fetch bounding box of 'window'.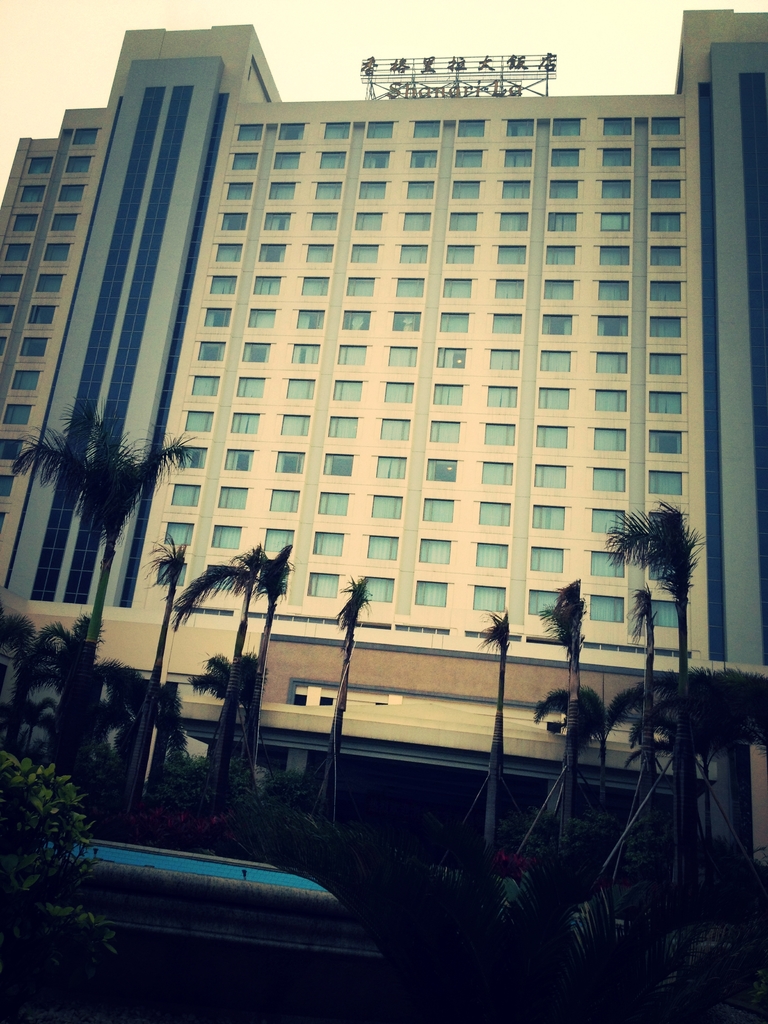
Bbox: region(653, 115, 681, 138).
